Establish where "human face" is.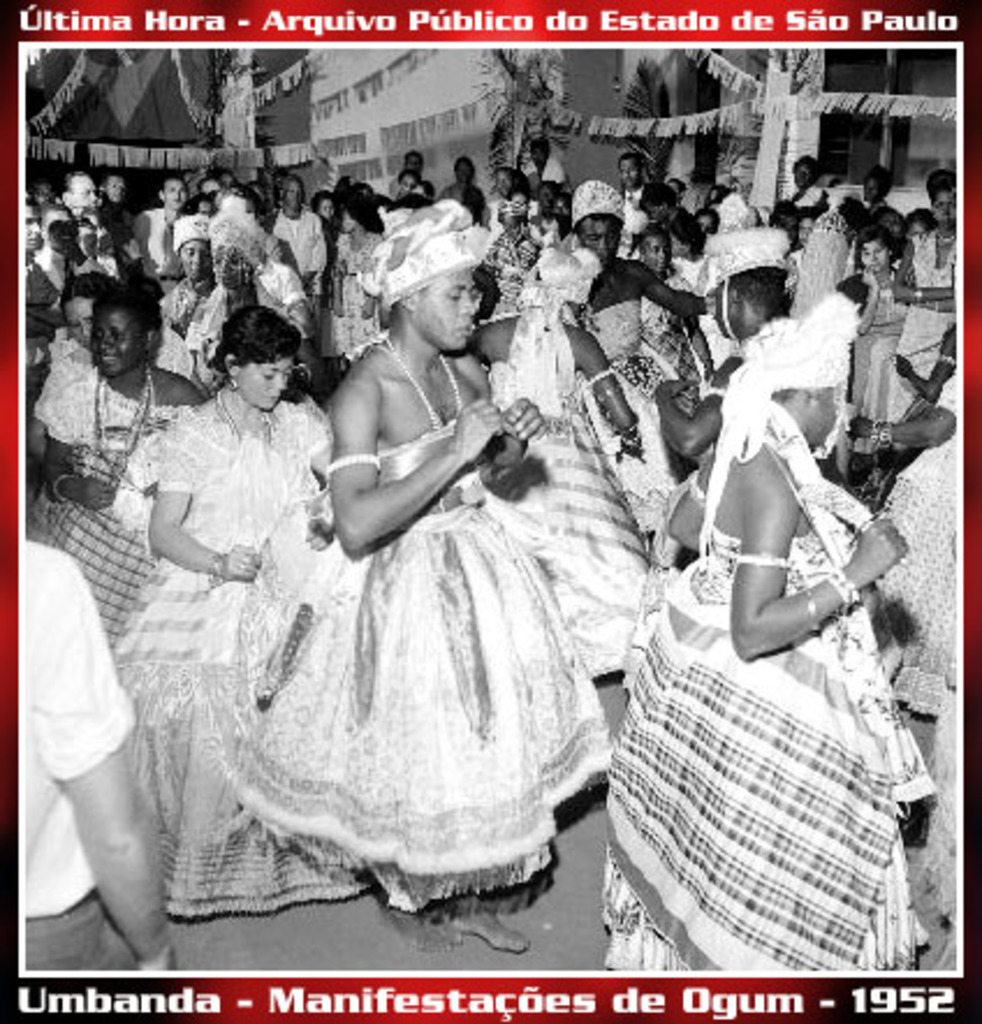
Established at <box>285,174,308,209</box>.
